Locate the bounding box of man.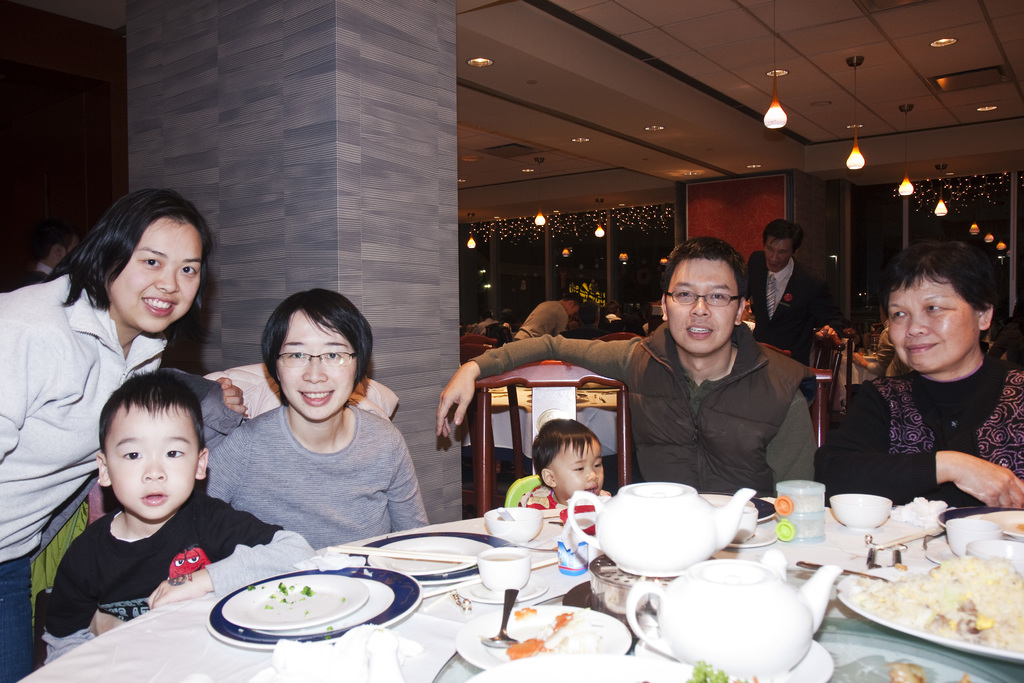
Bounding box: {"x1": 501, "y1": 263, "x2": 830, "y2": 515}.
